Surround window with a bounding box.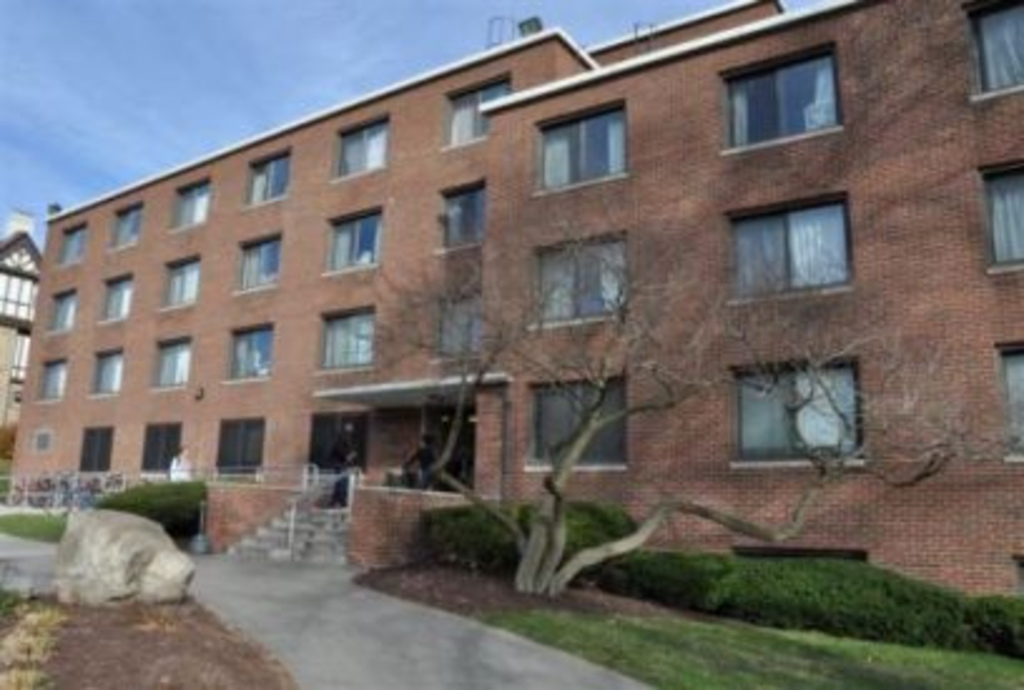
box(148, 344, 198, 386).
